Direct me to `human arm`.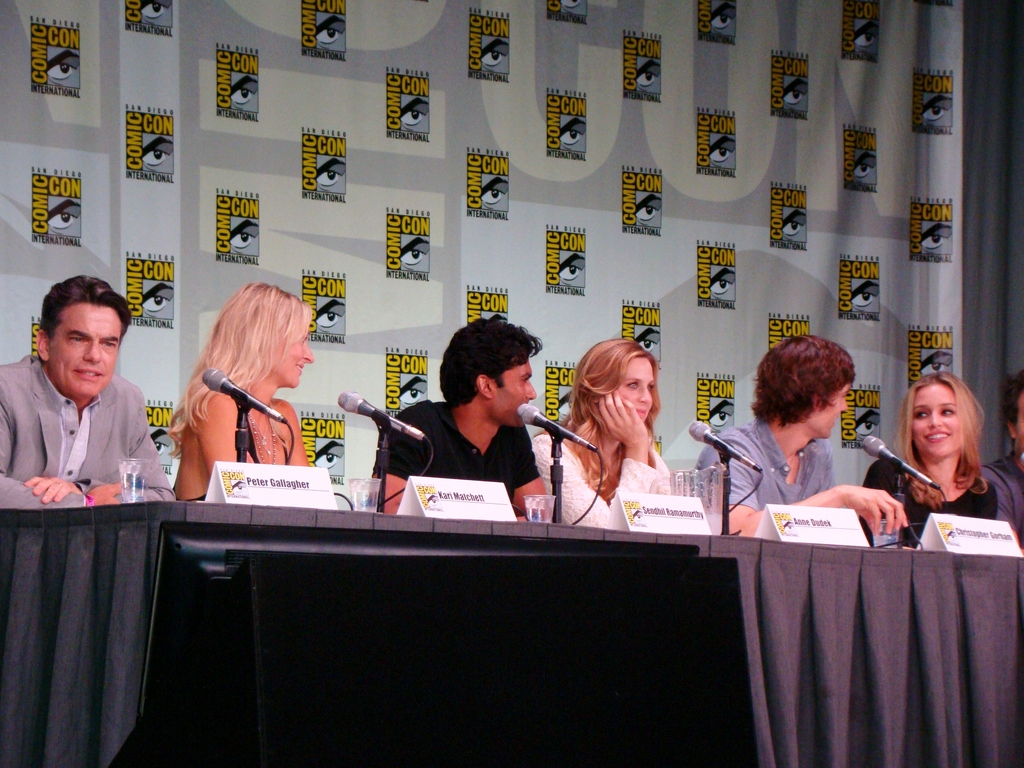
Direction: 525,388,657,525.
